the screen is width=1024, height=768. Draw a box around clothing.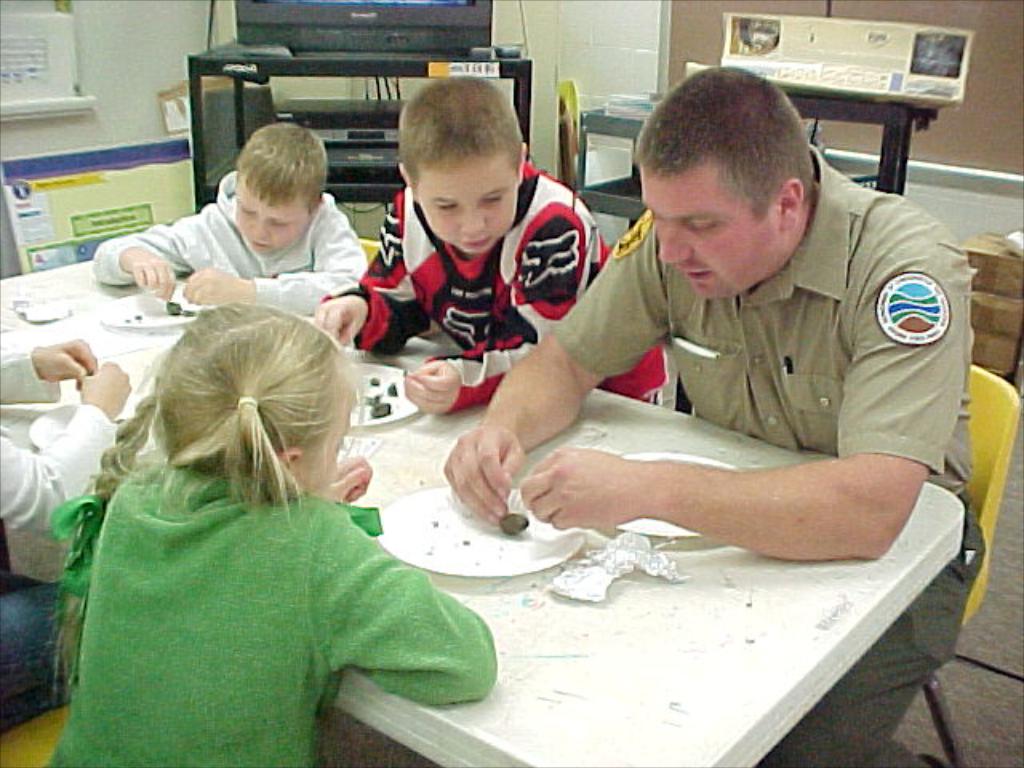
BBox(40, 394, 459, 758).
